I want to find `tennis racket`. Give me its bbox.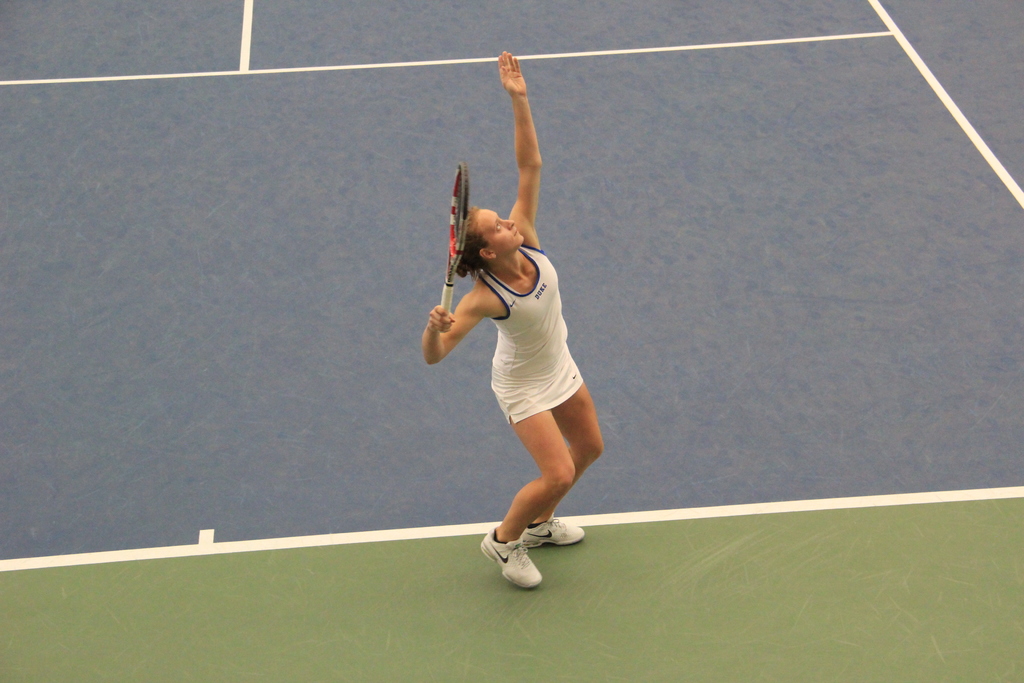
(x1=440, y1=161, x2=471, y2=315).
